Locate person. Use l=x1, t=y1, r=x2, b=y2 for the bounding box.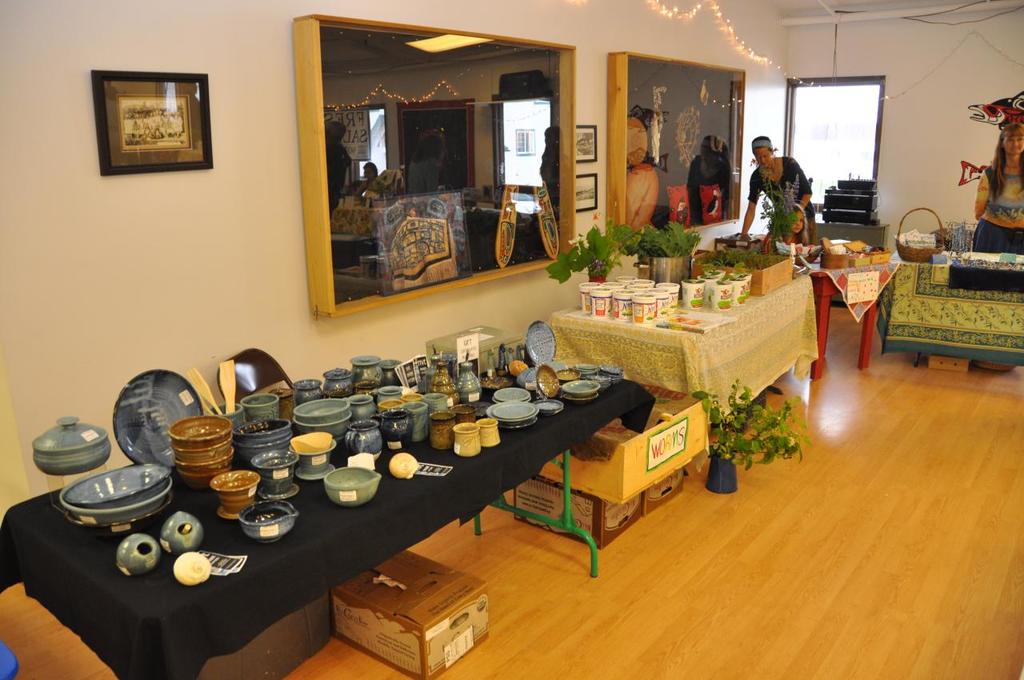
l=971, t=122, r=1023, b=257.
